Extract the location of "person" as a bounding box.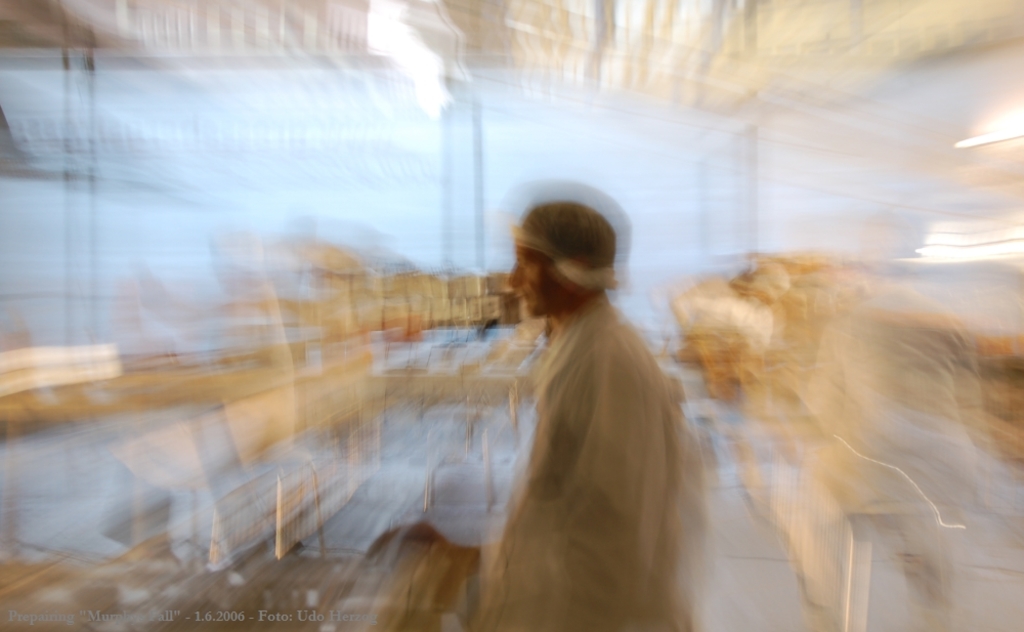
457:180:721:620.
